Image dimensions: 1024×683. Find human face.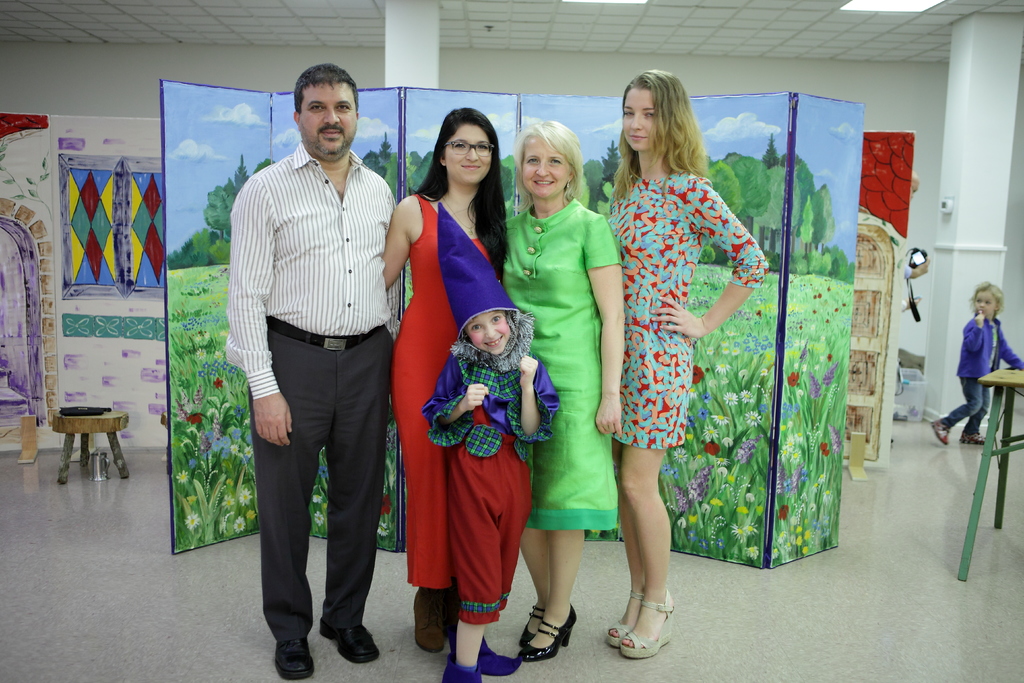
region(625, 86, 664, 151).
